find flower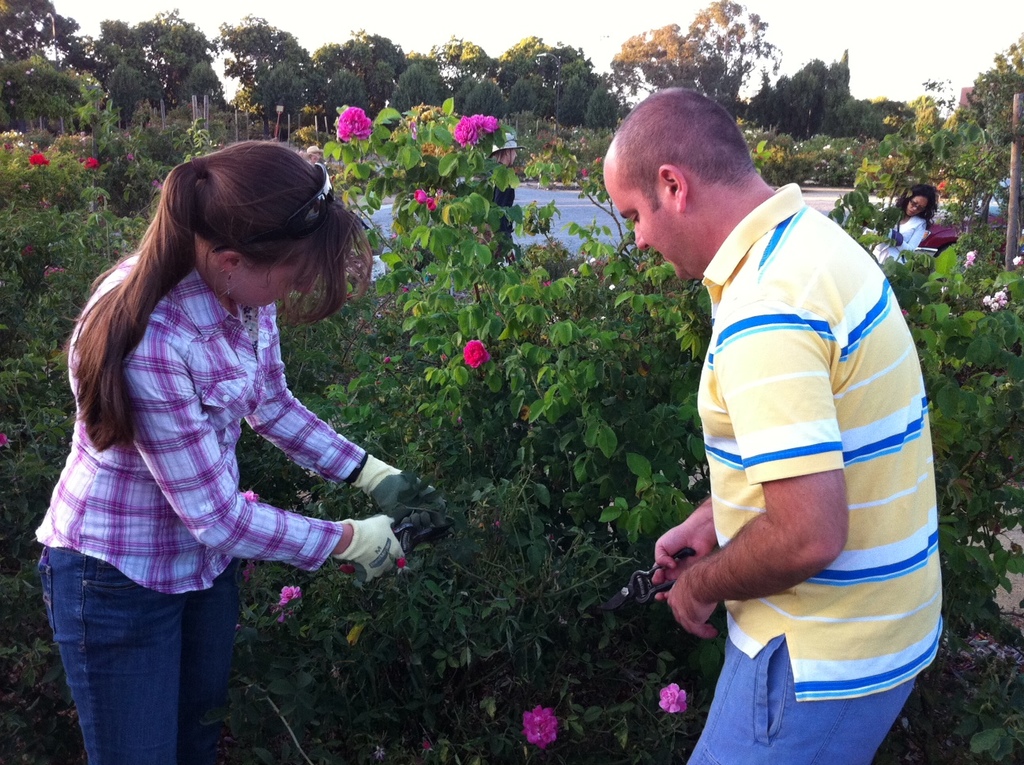
region(235, 488, 262, 503)
